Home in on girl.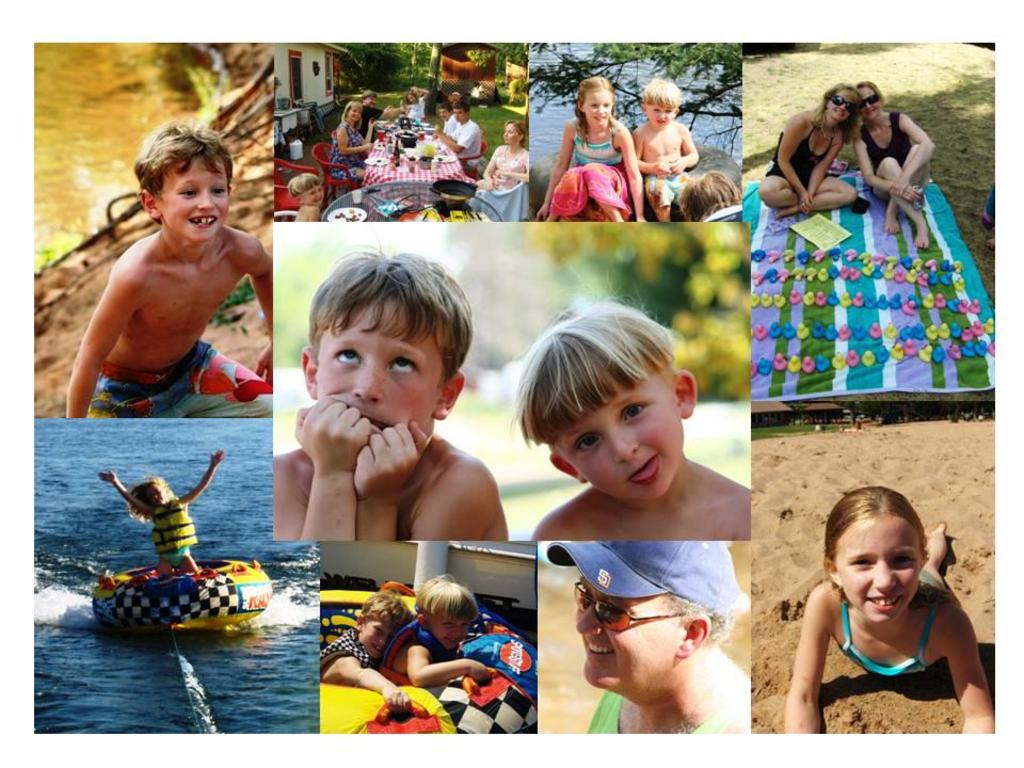
Homed in at BBox(768, 81, 854, 207).
